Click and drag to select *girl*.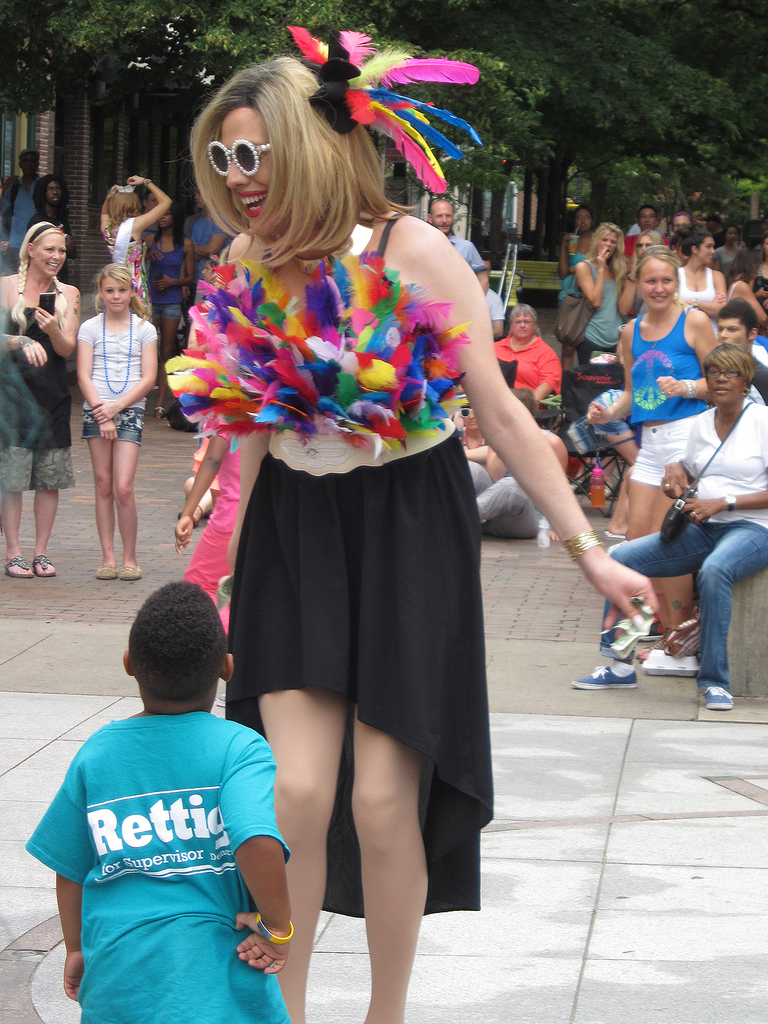
Selection: [723, 242, 767, 341].
